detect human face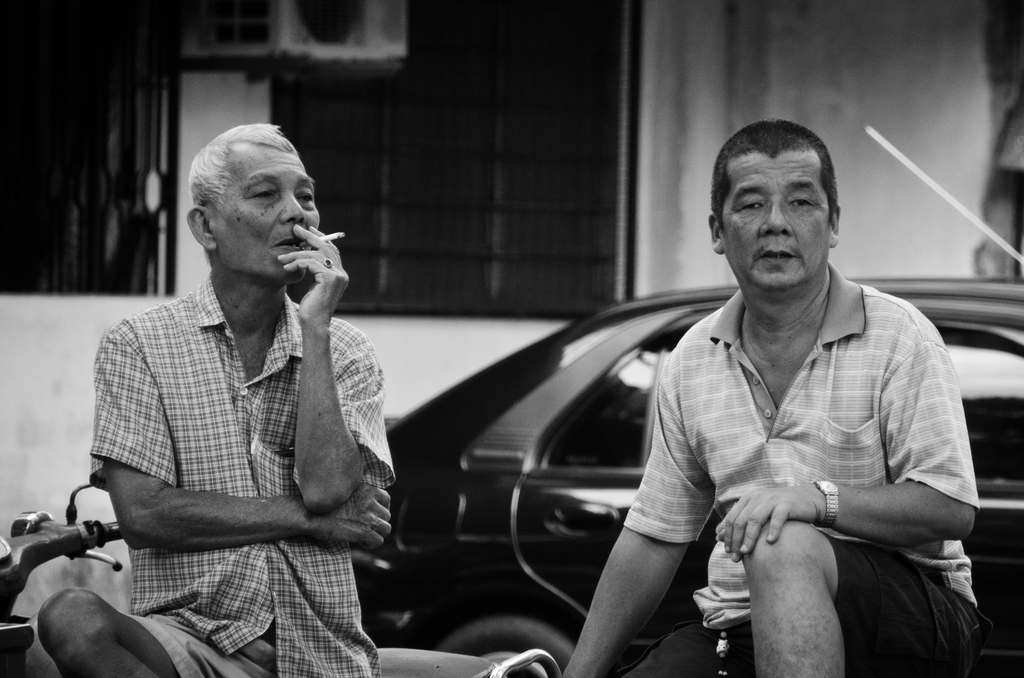
bbox=(207, 137, 318, 275)
